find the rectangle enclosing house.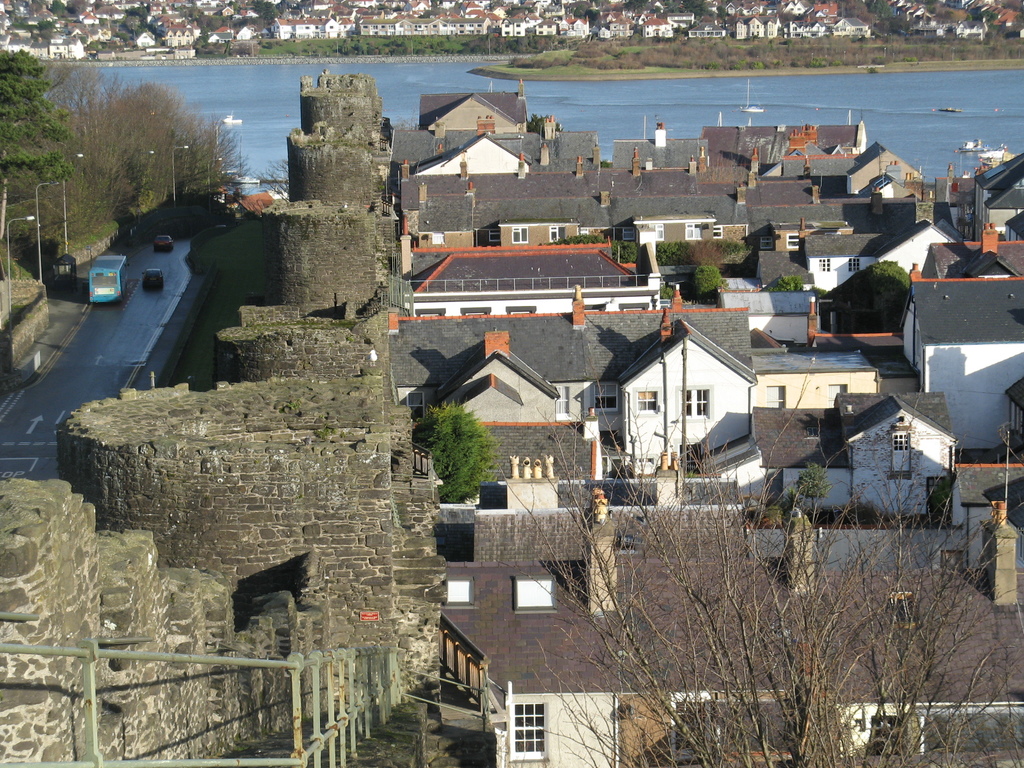
bbox=(499, 18, 596, 36).
